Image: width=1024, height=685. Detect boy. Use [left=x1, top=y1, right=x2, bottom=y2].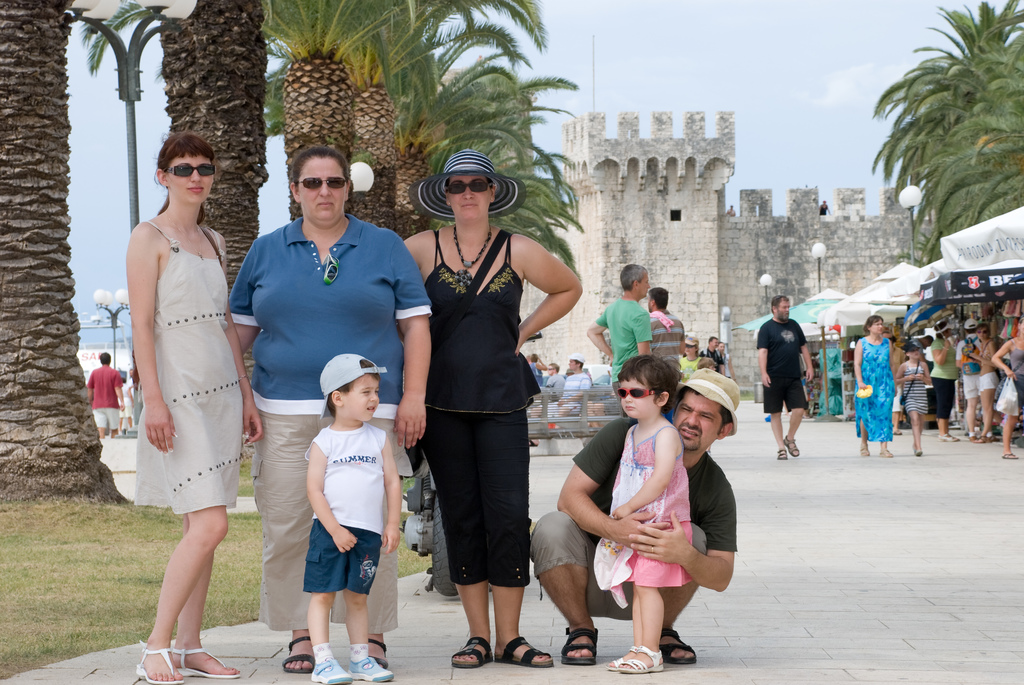
[left=304, top=352, right=401, bottom=684].
